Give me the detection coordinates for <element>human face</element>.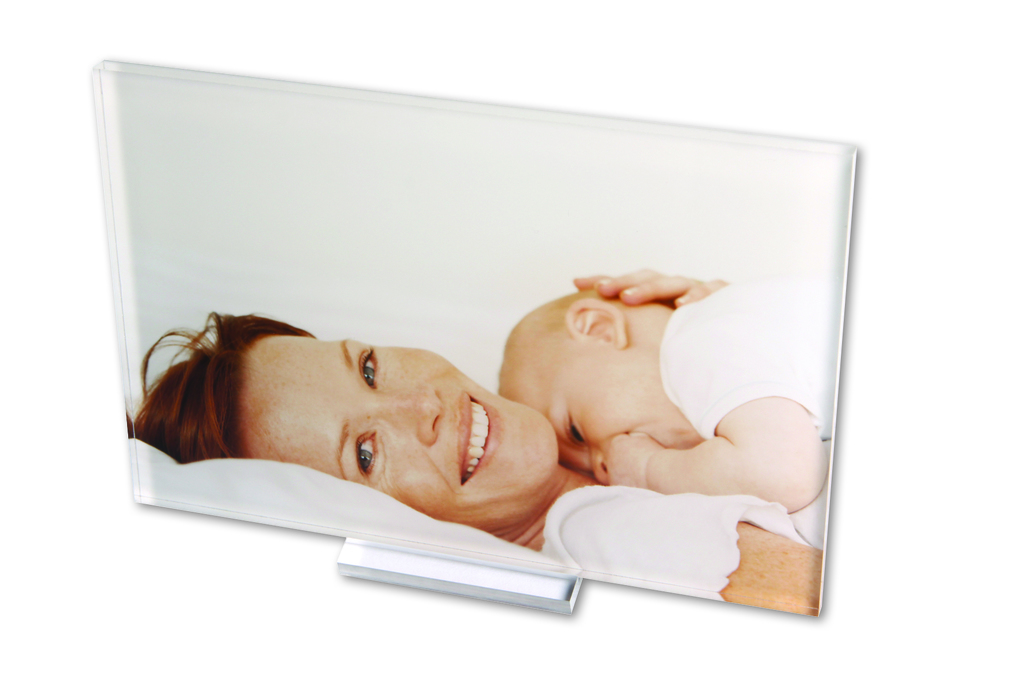
locate(536, 351, 701, 490).
